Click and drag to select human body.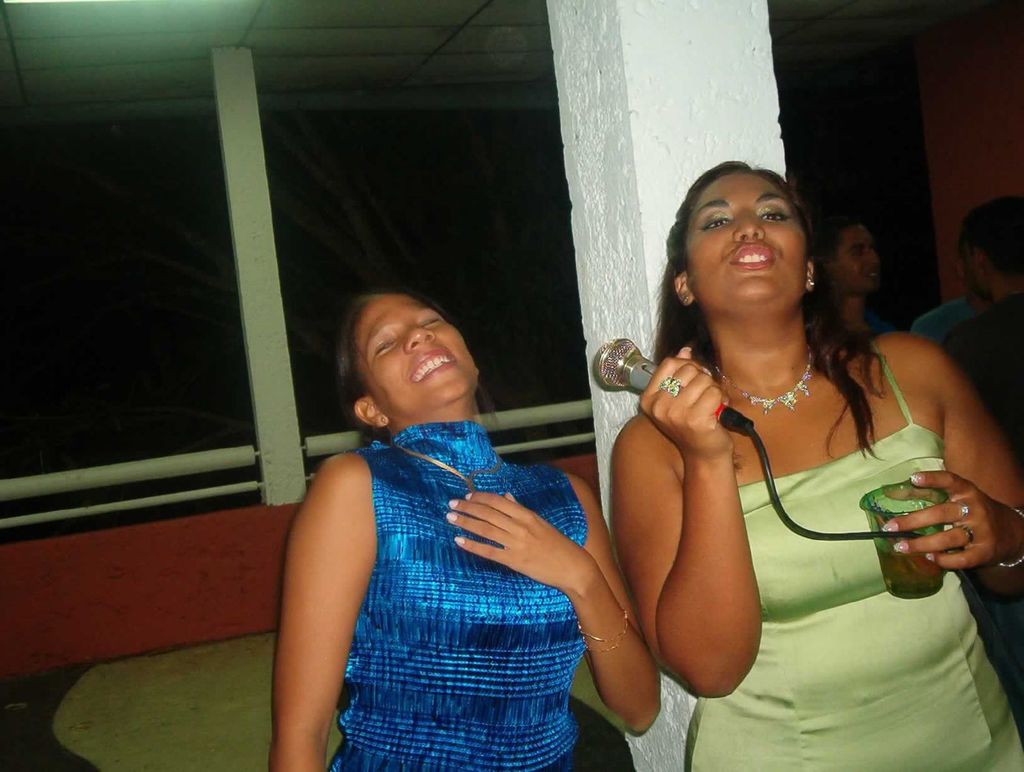
Selection: l=260, t=289, r=668, b=770.
